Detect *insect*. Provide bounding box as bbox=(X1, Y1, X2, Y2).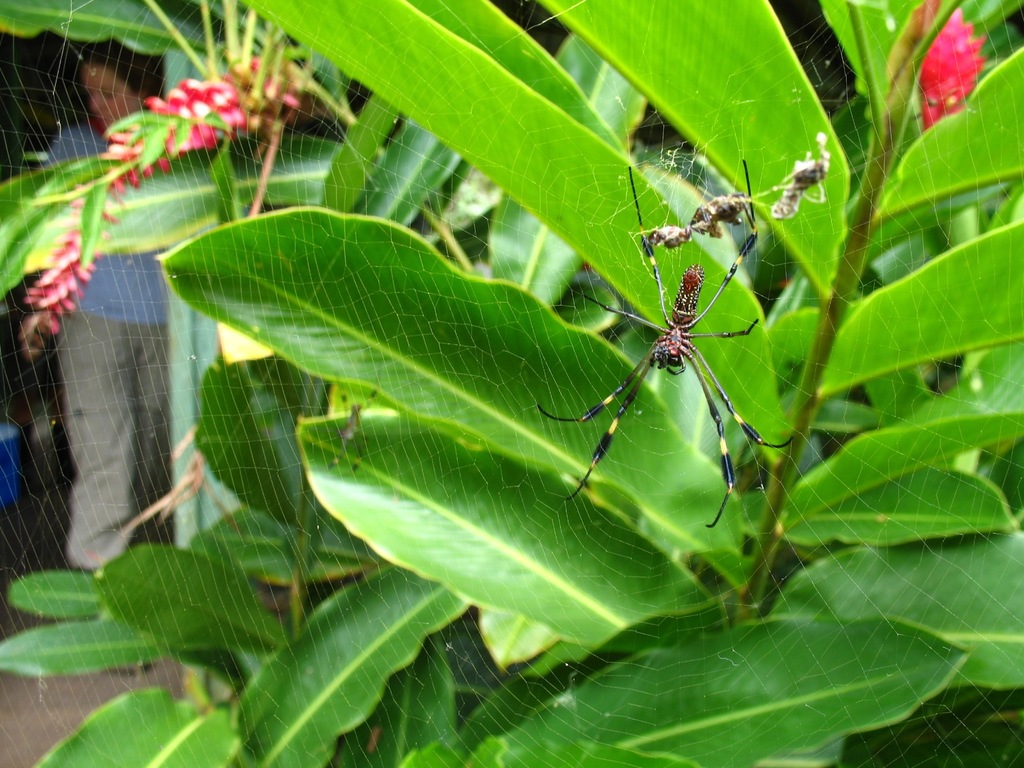
bbox=(535, 155, 796, 529).
